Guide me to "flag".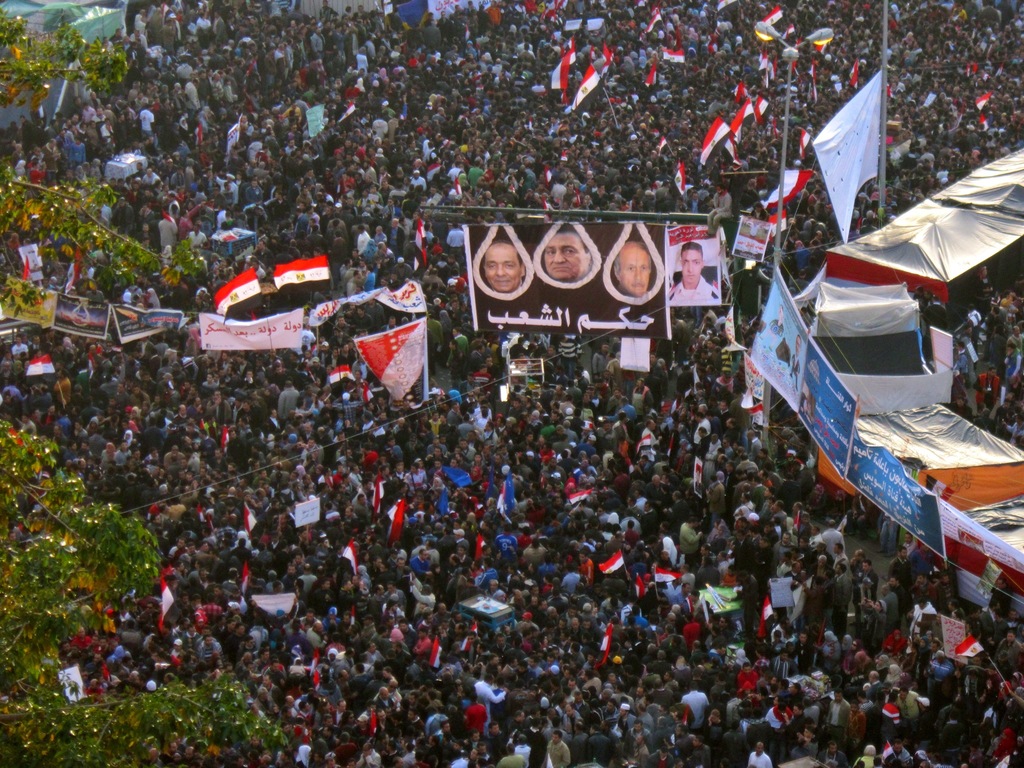
Guidance: 214, 268, 266, 328.
